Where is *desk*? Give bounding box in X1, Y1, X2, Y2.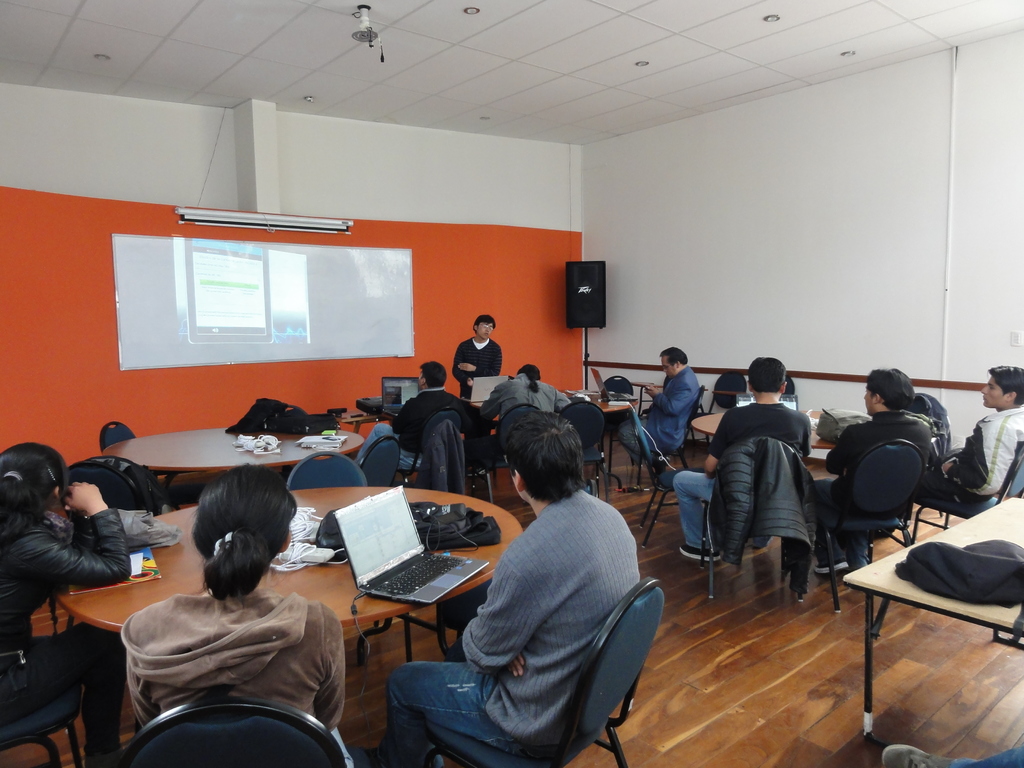
844, 476, 1021, 748.
